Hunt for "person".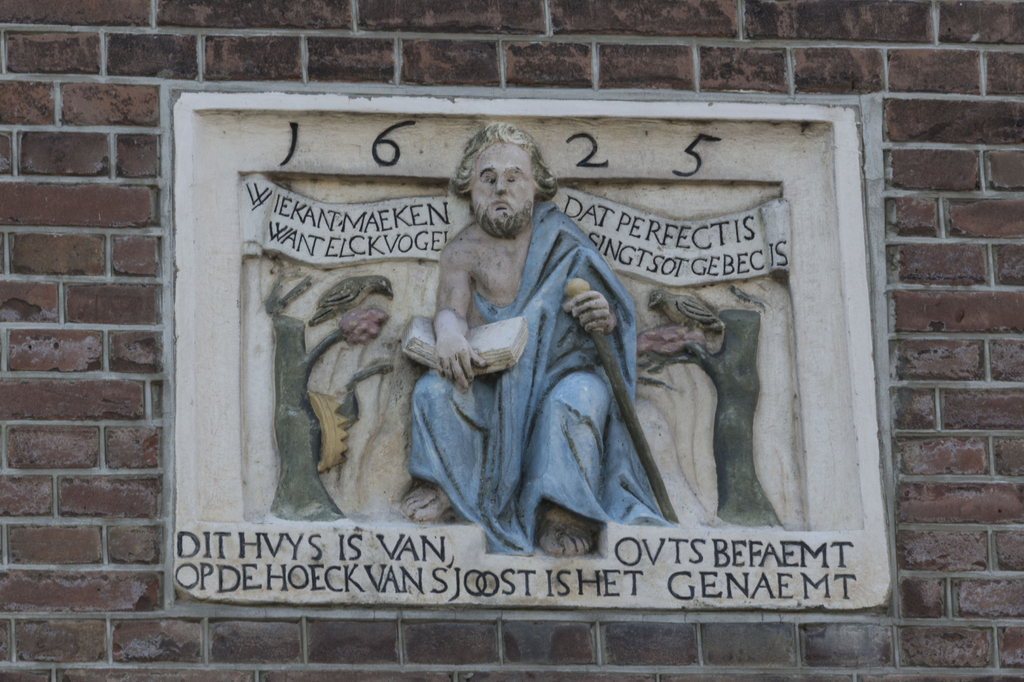
Hunted down at 400:188:684:564.
